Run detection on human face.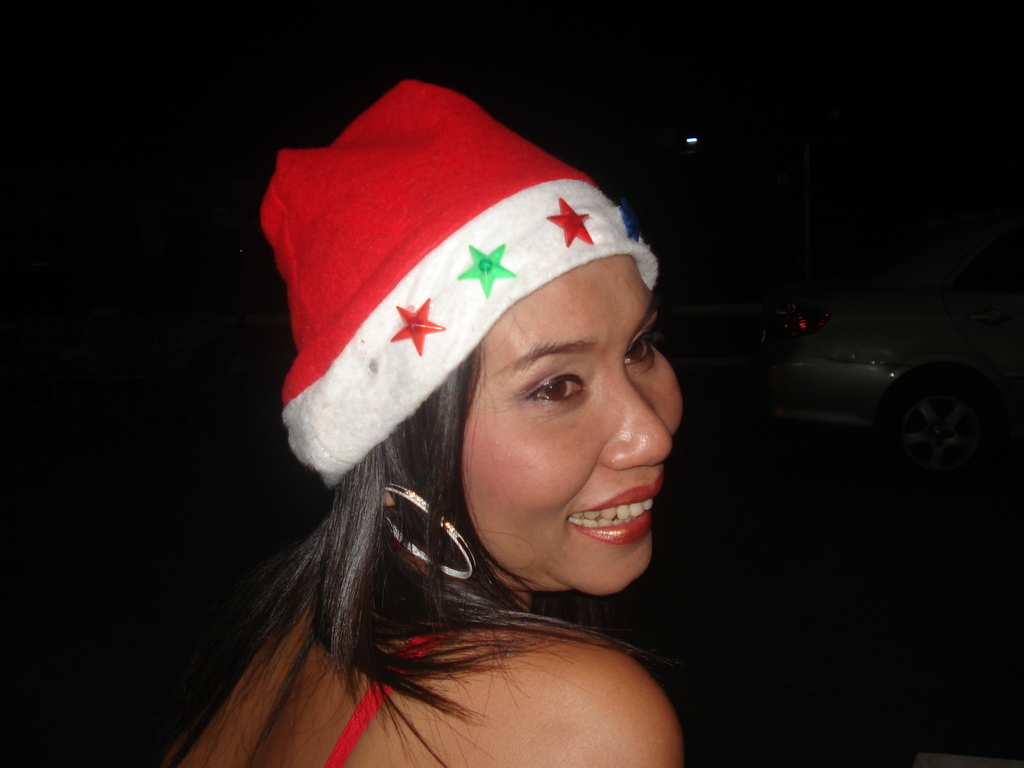
Result: left=460, top=252, right=687, bottom=597.
